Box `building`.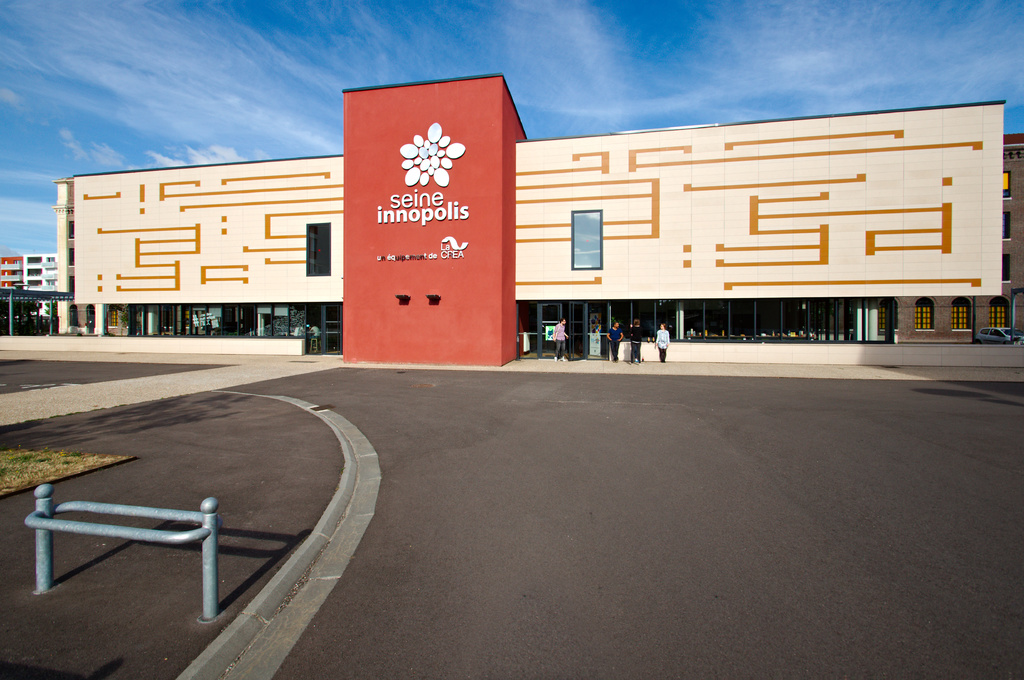
bbox=[899, 132, 1023, 347].
